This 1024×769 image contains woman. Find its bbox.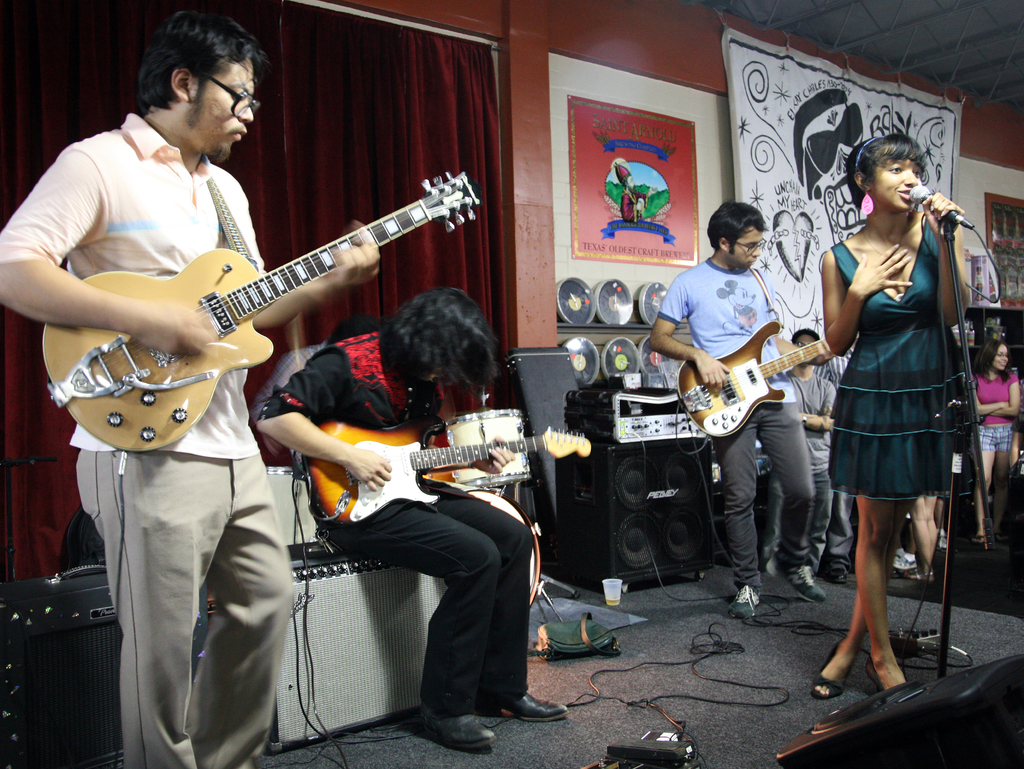
x1=812 y1=133 x2=982 y2=611.
